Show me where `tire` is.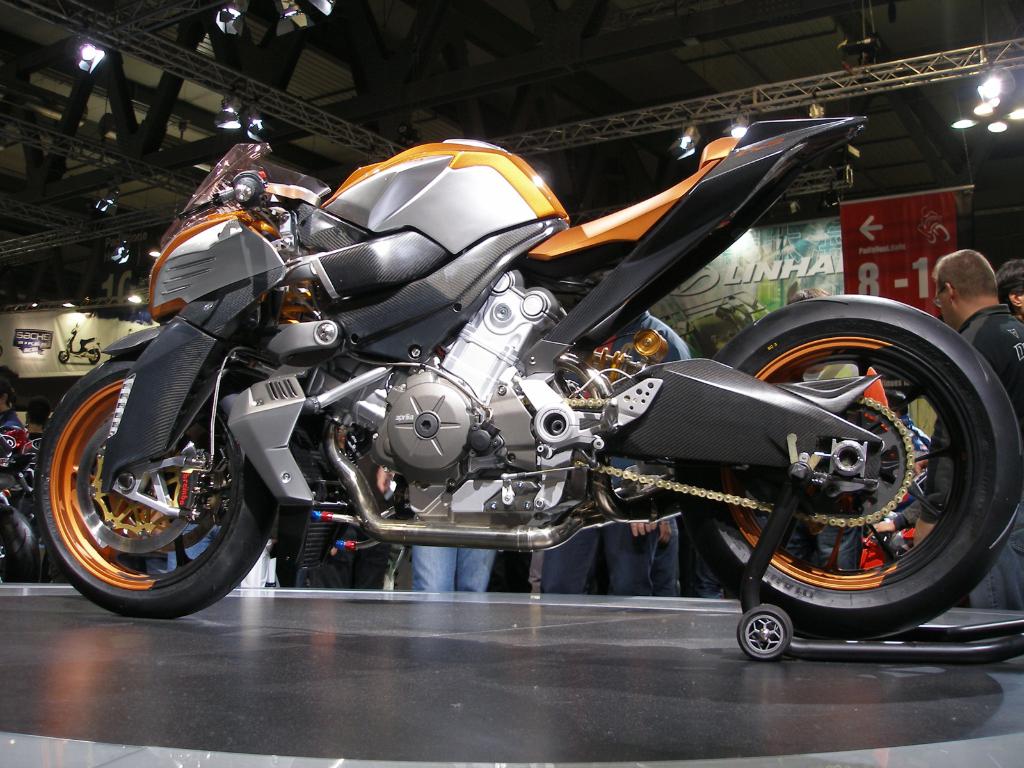
`tire` is at [32, 350, 286, 620].
